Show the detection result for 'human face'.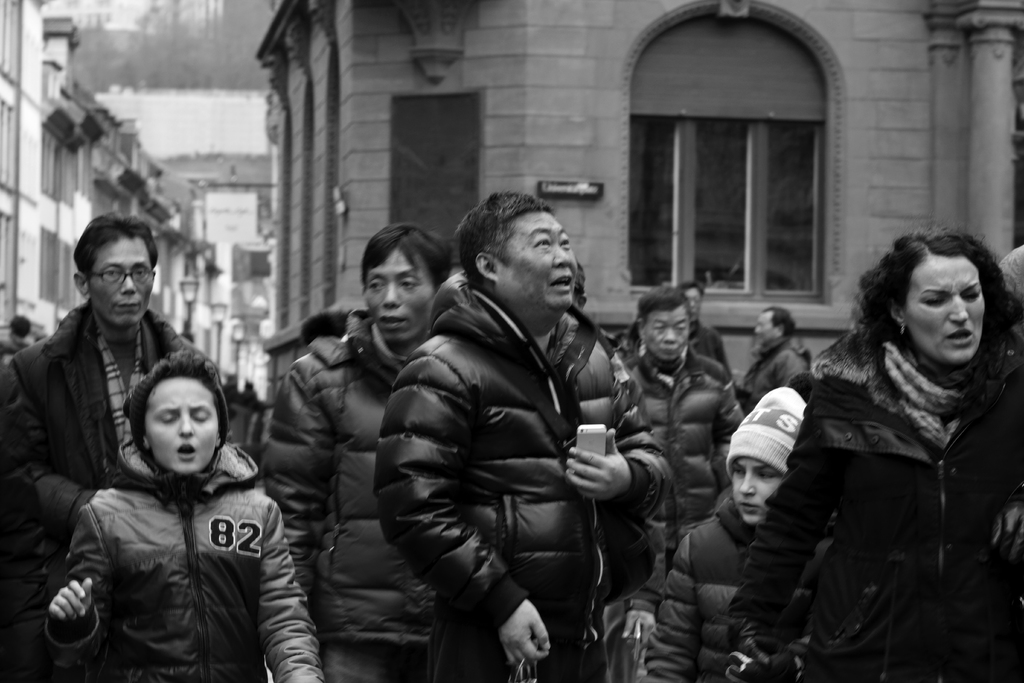
<bbox>91, 238, 162, 330</bbox>.
